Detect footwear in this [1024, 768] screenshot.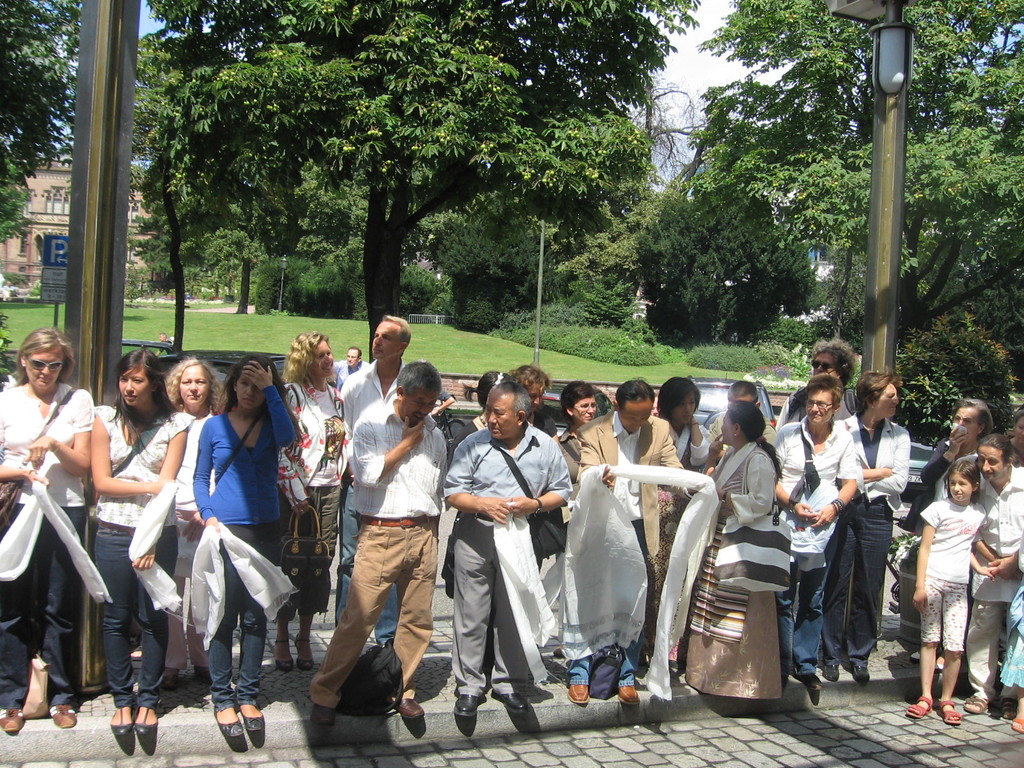
Detection: [297, 636, 318, 671].
